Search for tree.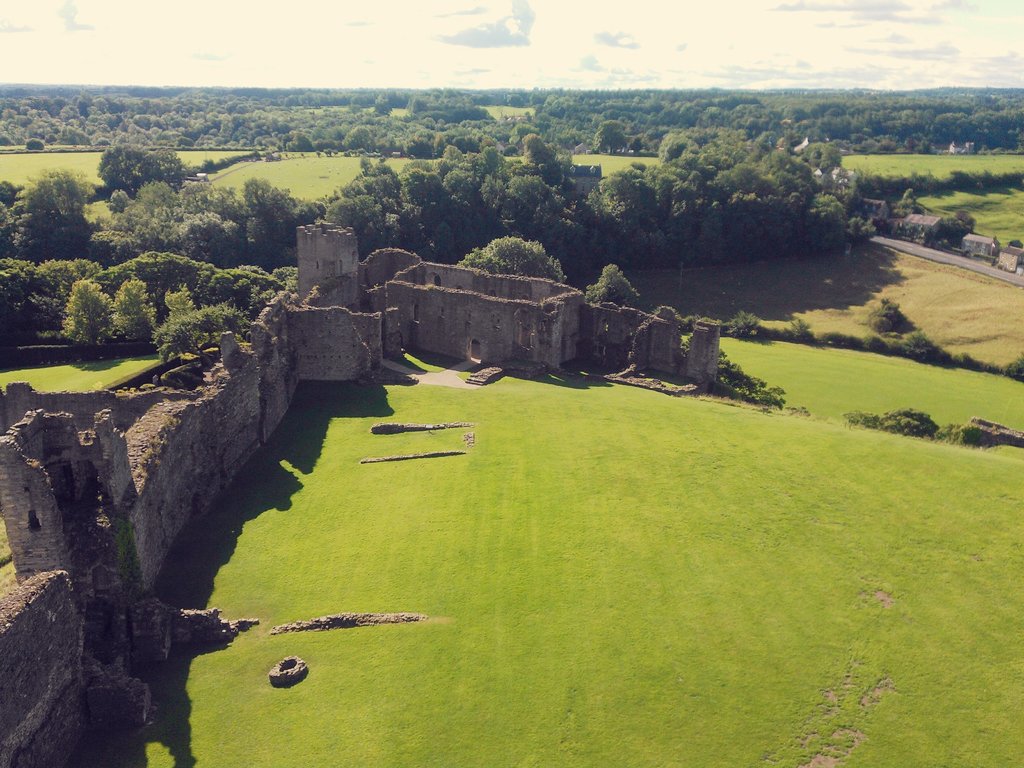
Found at l=970, t=105, r=1000, b=143.
